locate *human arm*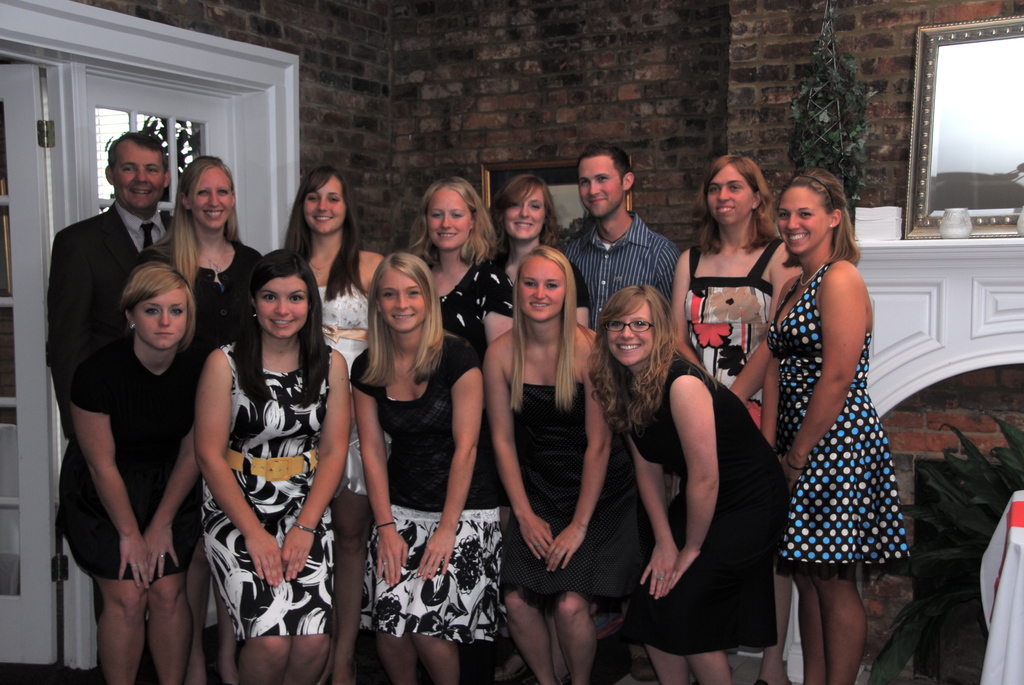
box=[403, 370, 488, 565]
